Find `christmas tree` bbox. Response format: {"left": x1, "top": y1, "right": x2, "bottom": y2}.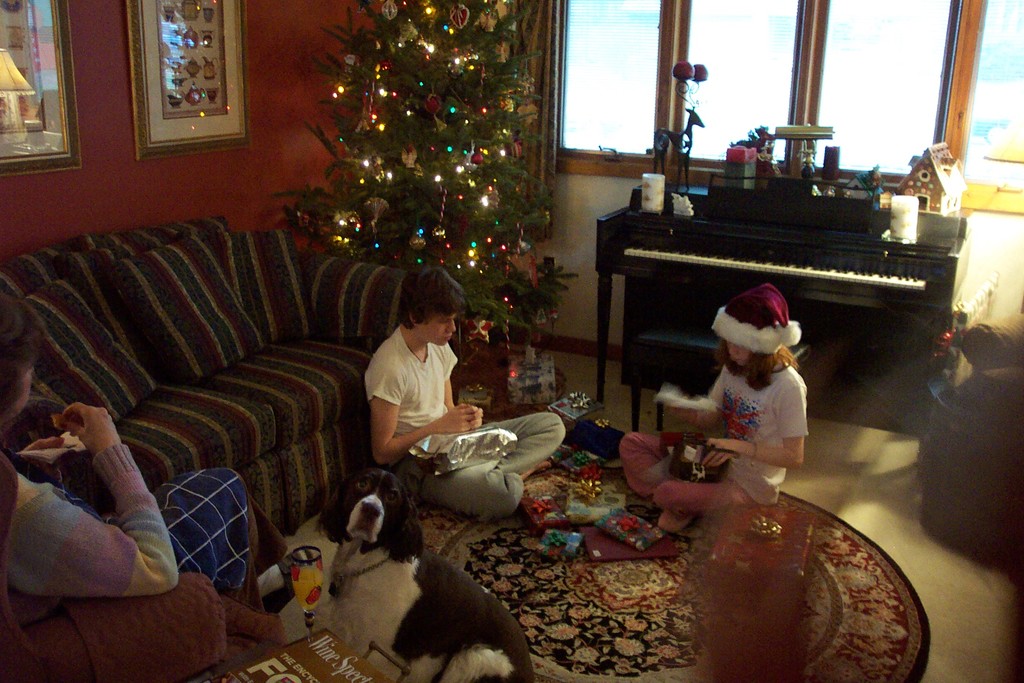
{"left": 275, "top": 0, "right": 564, "bottom": 361}.
